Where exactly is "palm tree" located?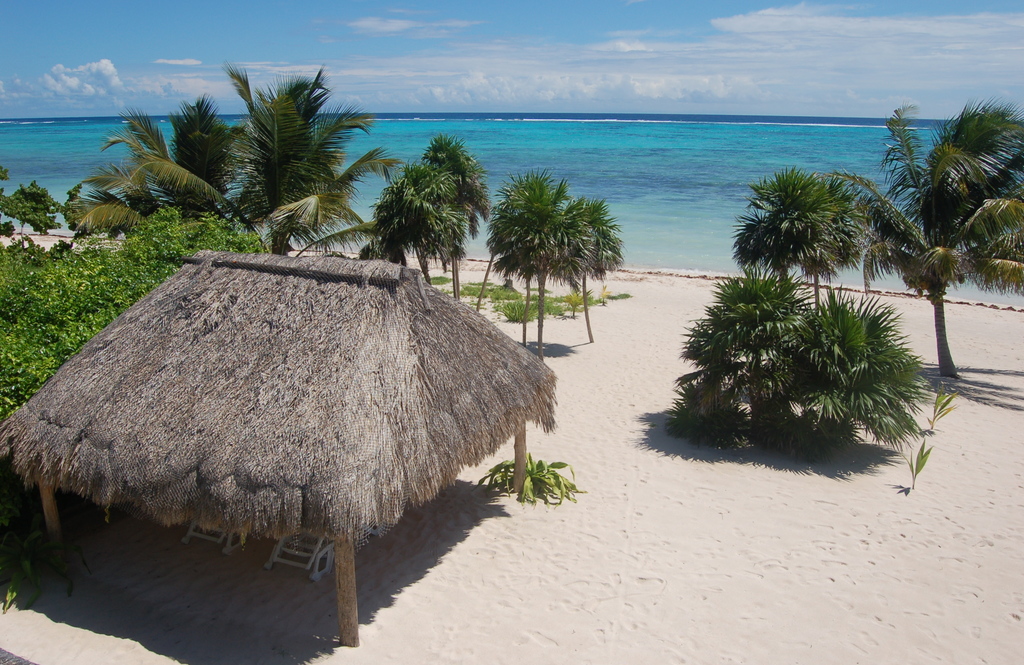
Its bounding box is x1=96 y1=84 x2=244 y2=233.
